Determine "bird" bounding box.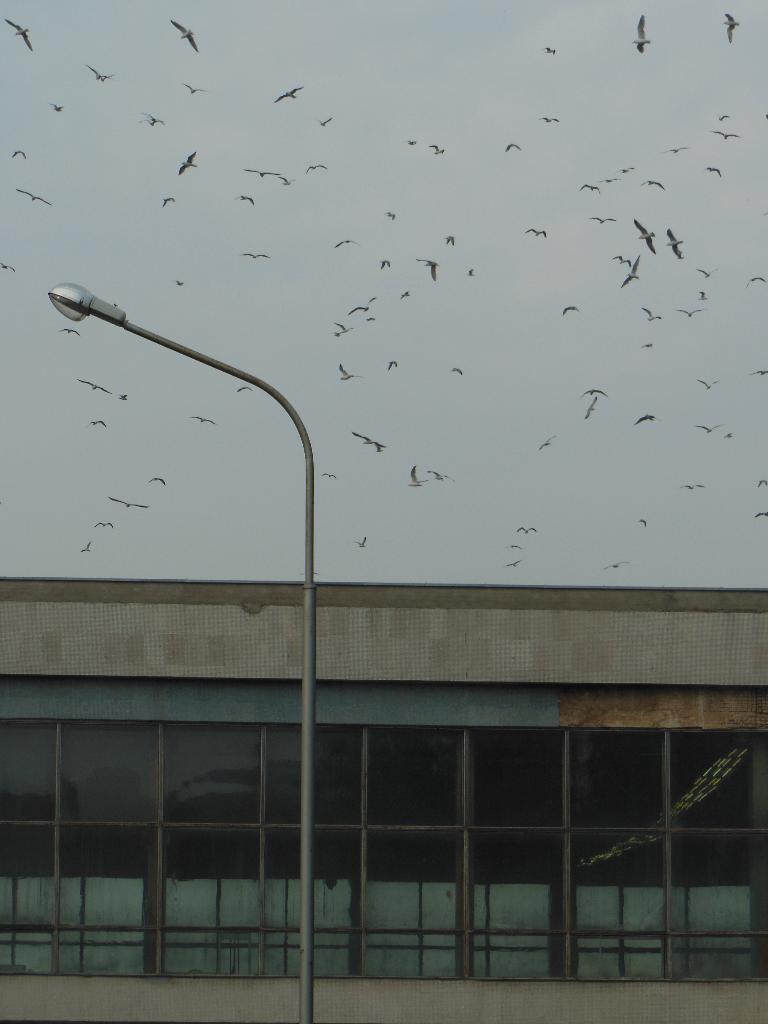
Determined: BBox(108, 493, 156, 512).
